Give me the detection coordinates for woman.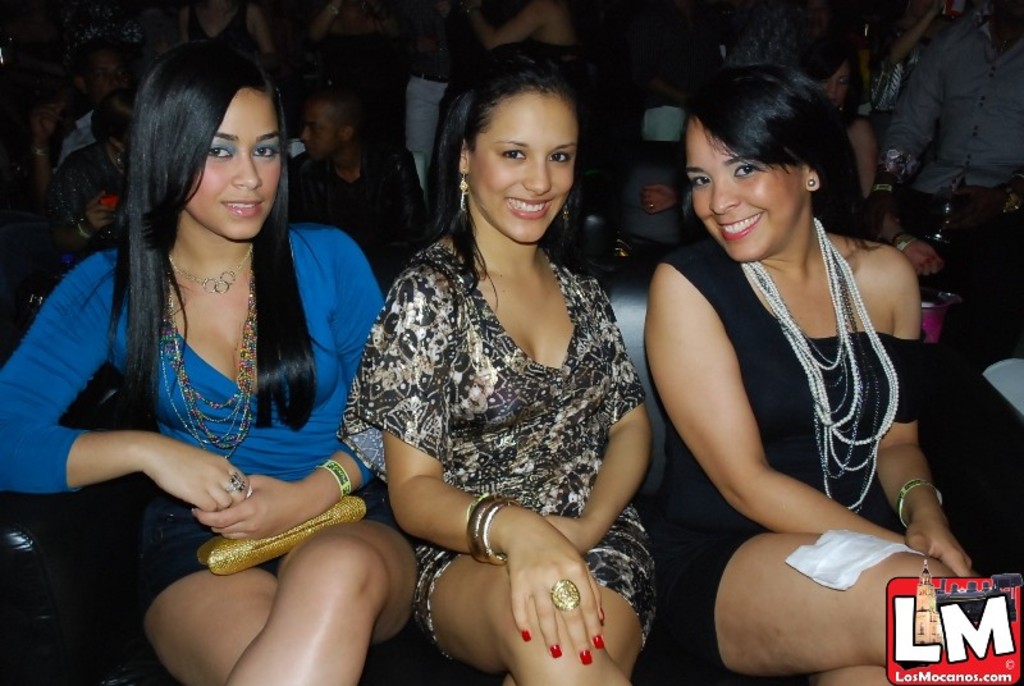
865, 0, 948, 137.
